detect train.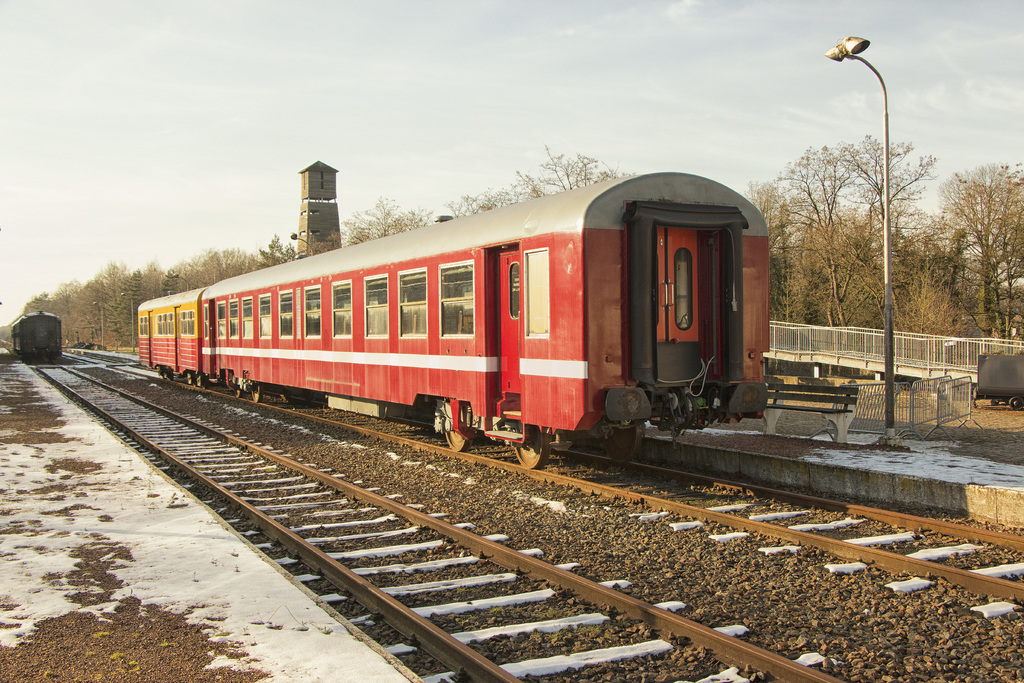
Detected at [10,312,63,367].
